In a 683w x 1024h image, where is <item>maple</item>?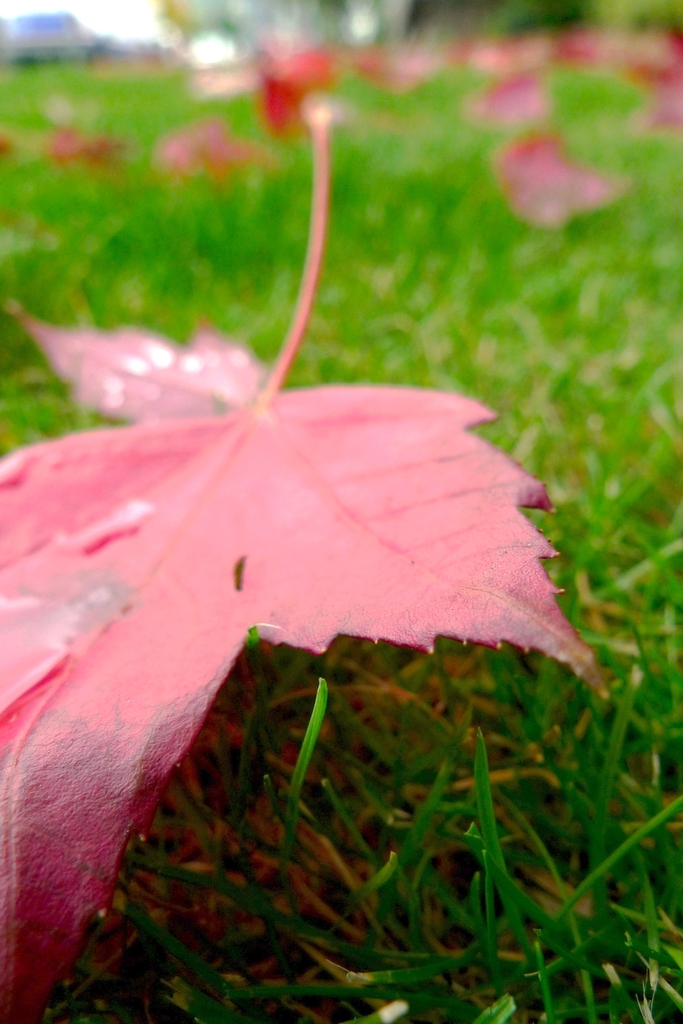
[x1=49, y1=118, x2=600, y2=899].
